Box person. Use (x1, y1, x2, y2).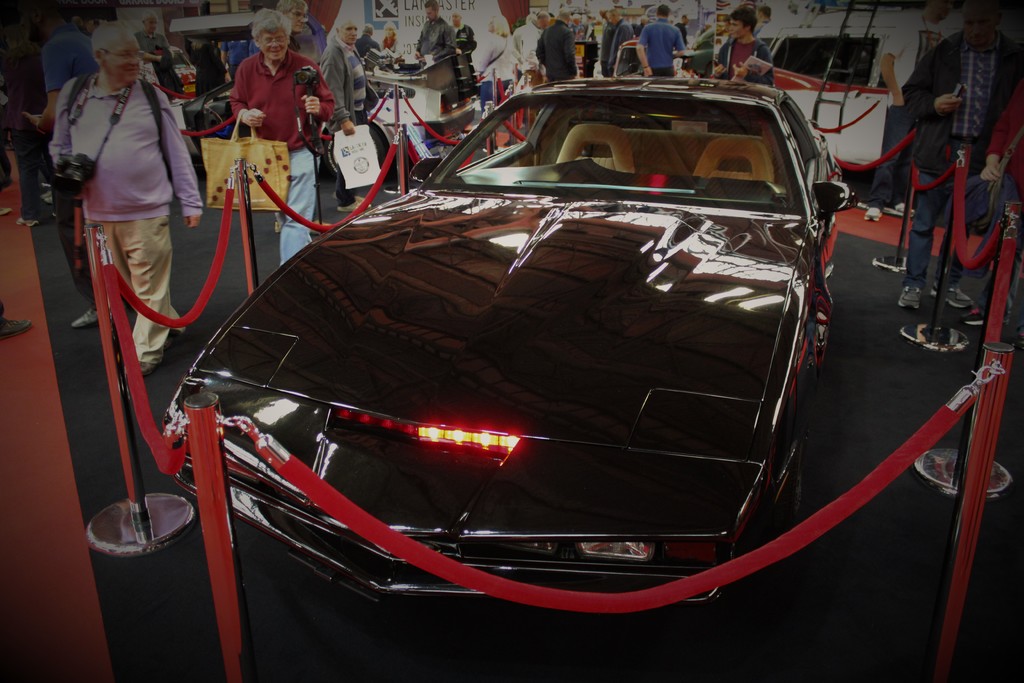
(712, 1, 772, 94).
